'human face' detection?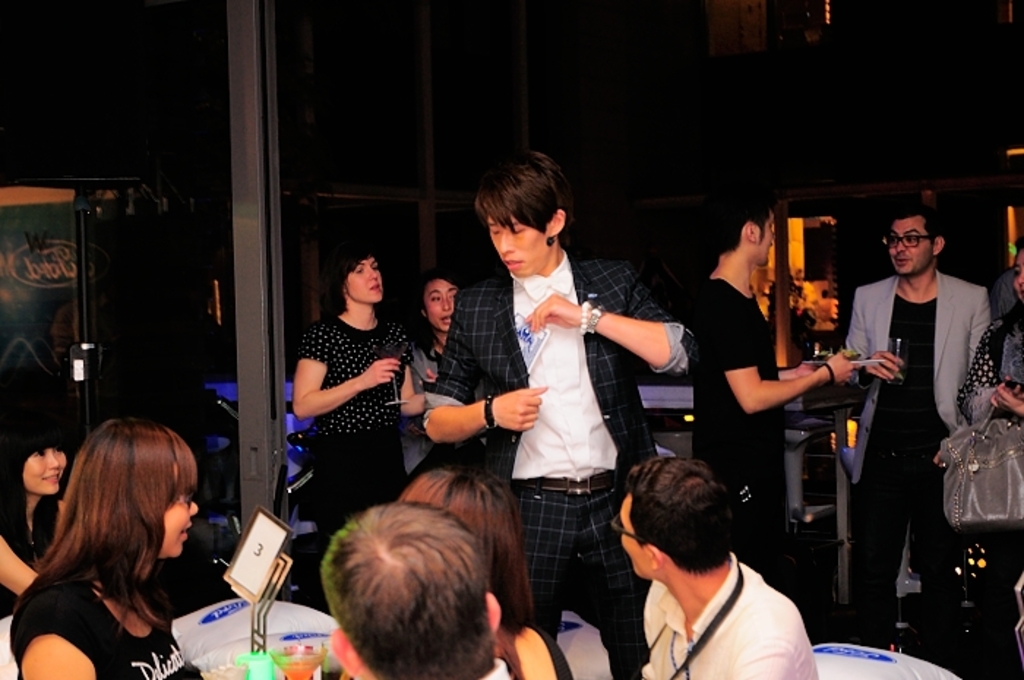
pyautogui.locateOnScreen(348, 257, 385, 304)
